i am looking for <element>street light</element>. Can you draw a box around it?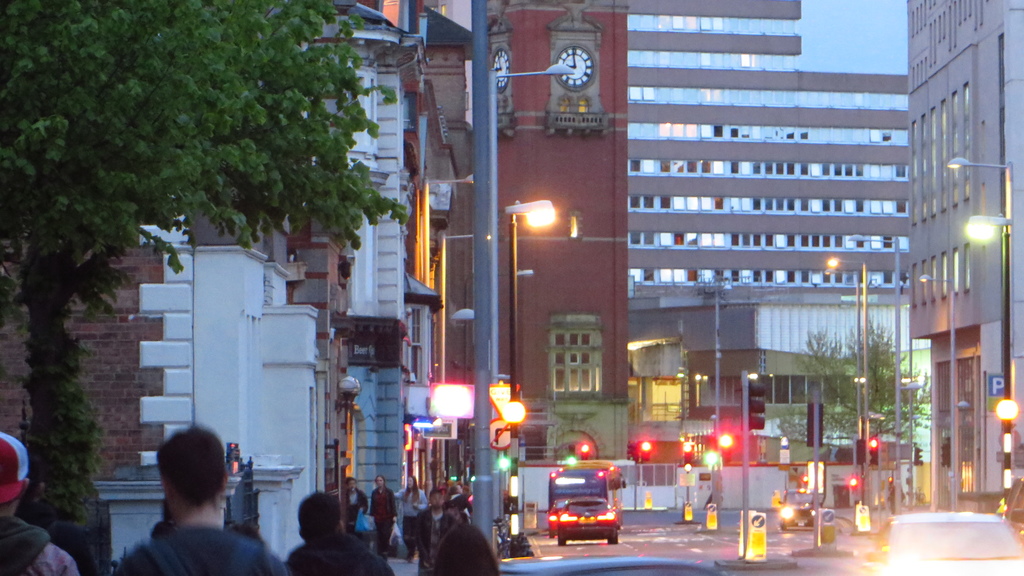
Sure, the bounding box is <bbox>822, 252, 871, 518</bbox>.
